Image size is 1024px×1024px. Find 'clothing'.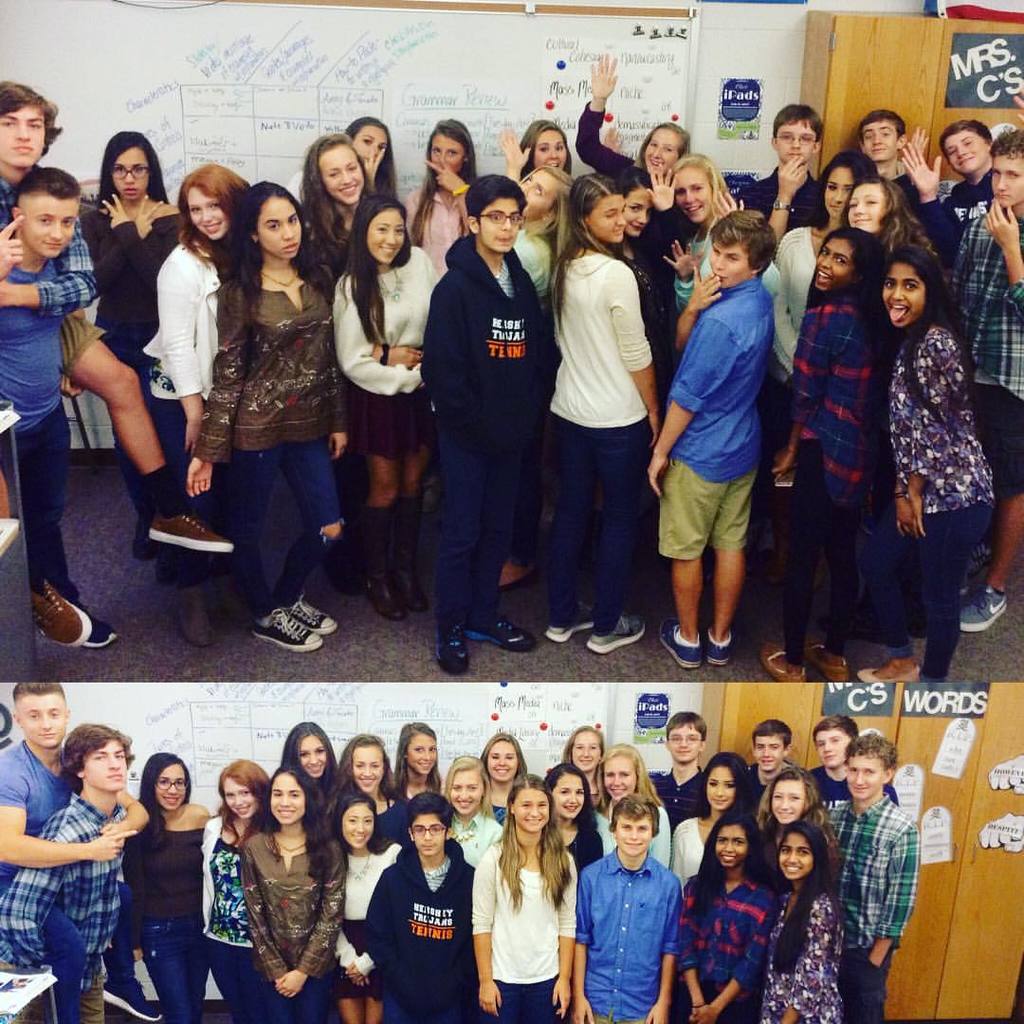
box=[1, 375, 134, 647].
